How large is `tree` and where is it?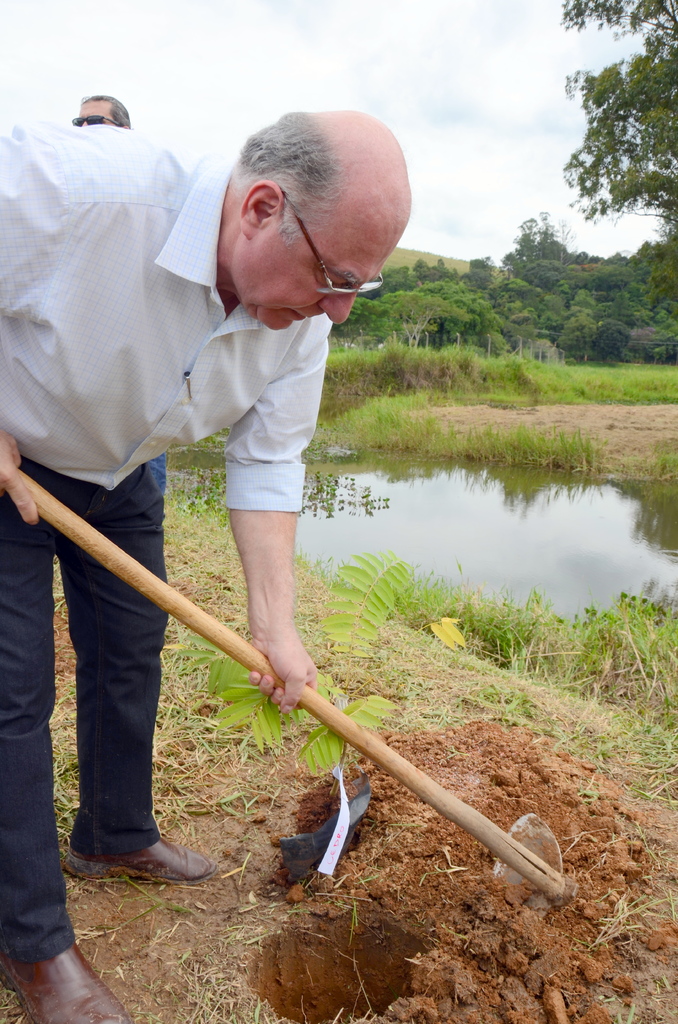
Bounding box: [left=615, top=202, right=677, bottom=348].
